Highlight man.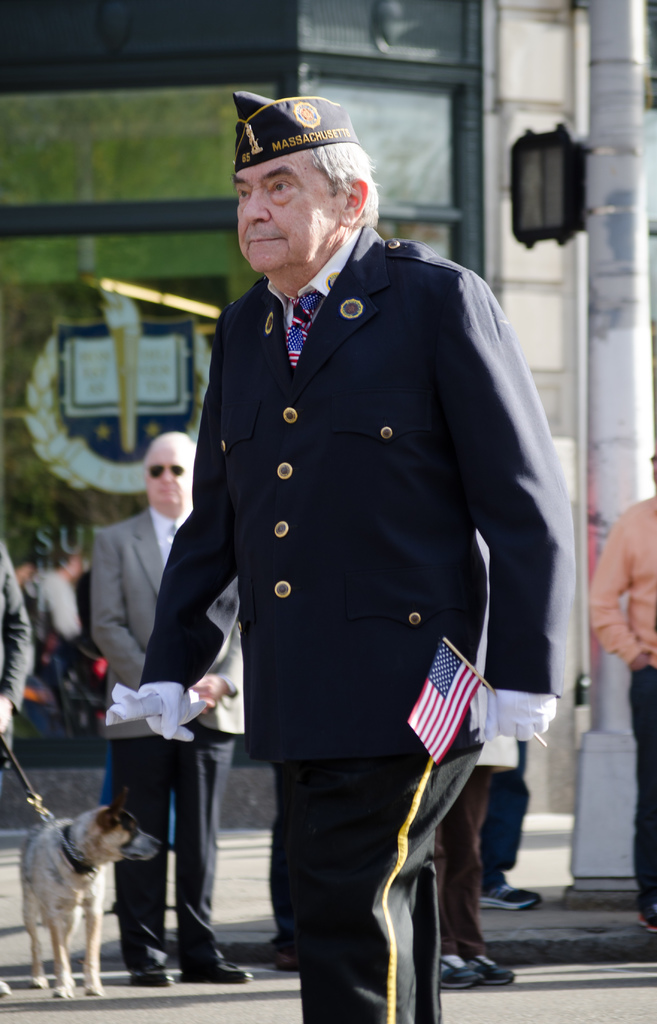
Highlighted region: locate(89, 431, 253, 988).
